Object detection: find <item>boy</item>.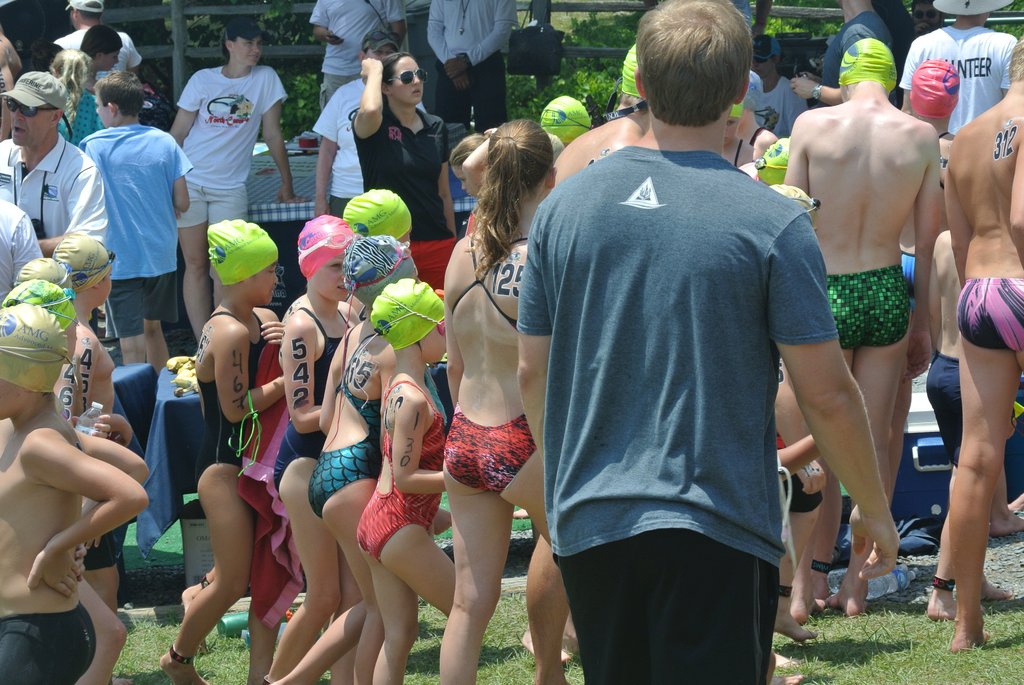
(left=15, top=258, right=111, bottom=435).
